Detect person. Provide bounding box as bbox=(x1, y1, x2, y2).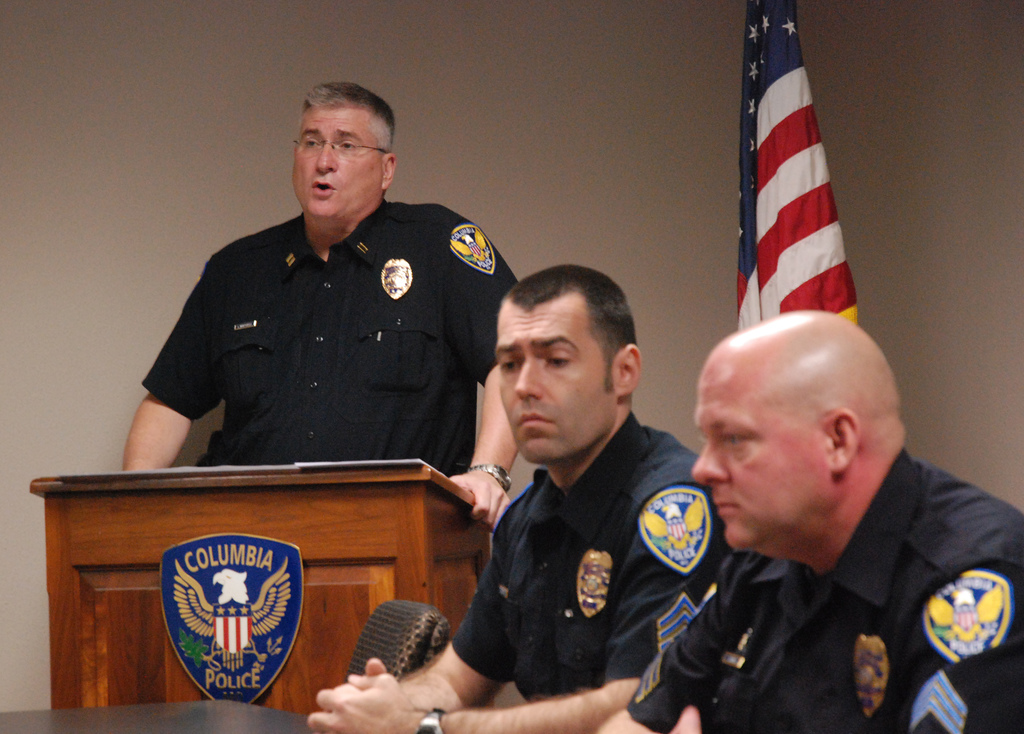
bbox=(298, 267, 728, 733).
